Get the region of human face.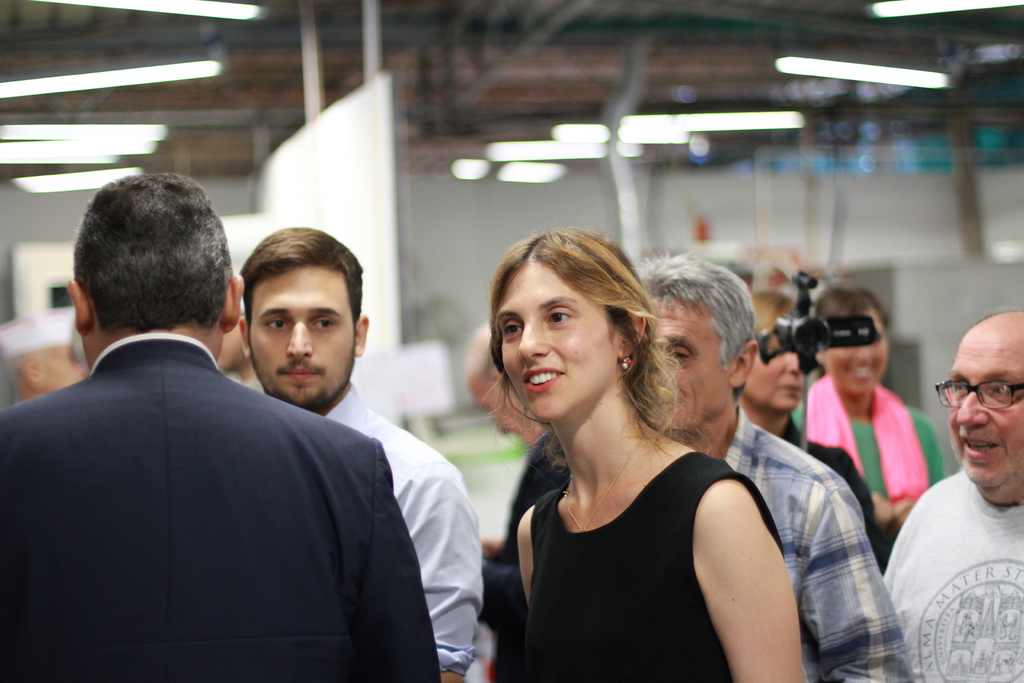
[x1=493, y1=261, x2=631, y2=420].
